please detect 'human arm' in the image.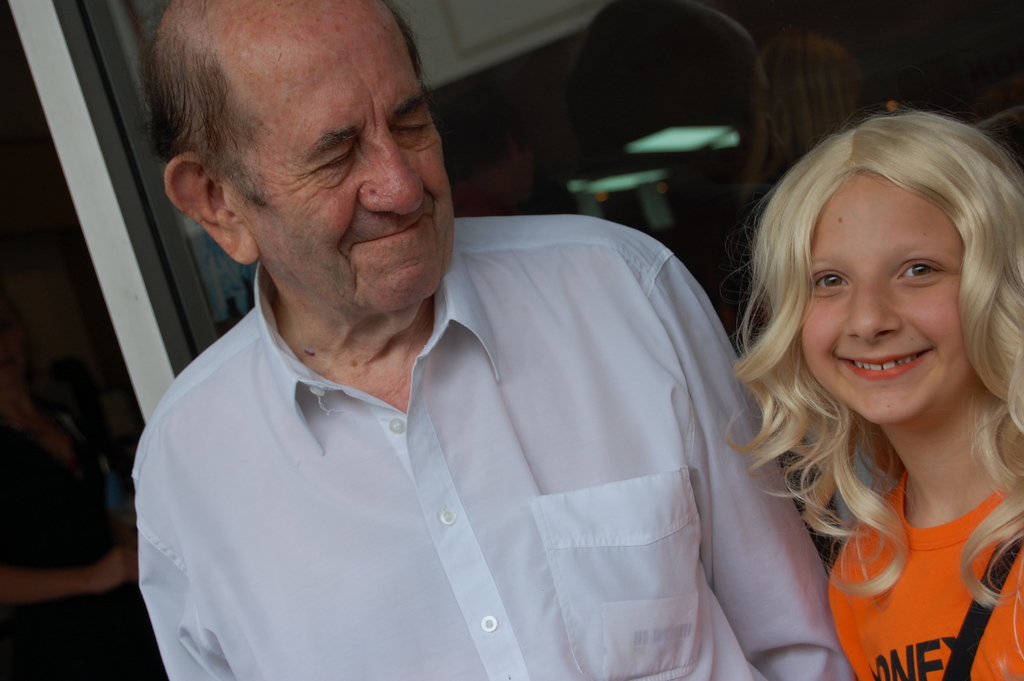
crop(730, 442, 837, 674).
